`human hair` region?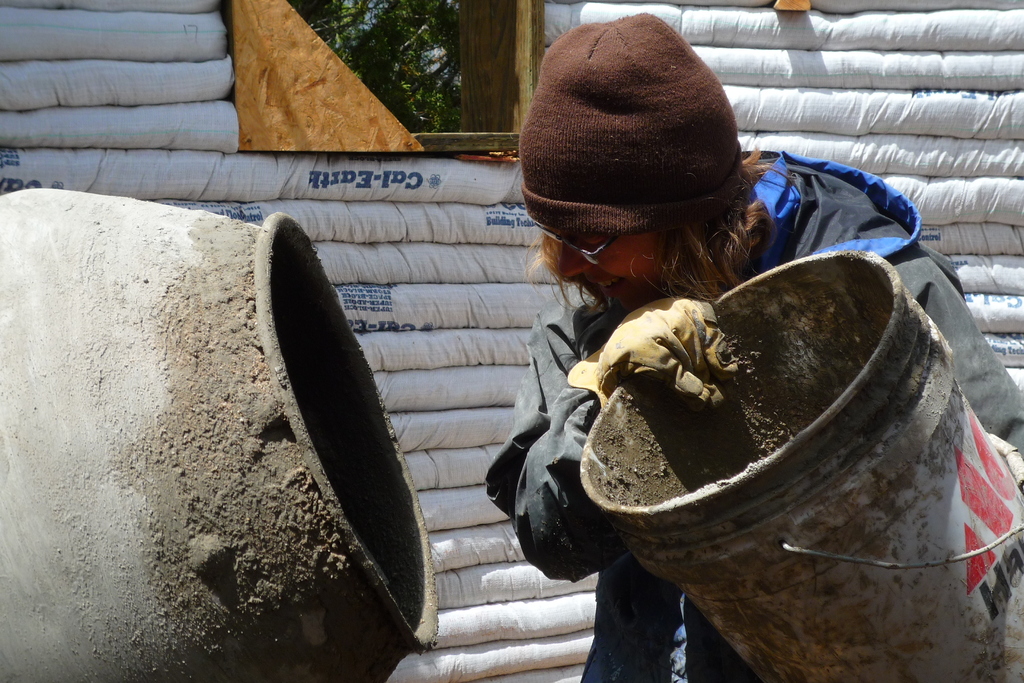
crop(518, 144, 804, 308)
